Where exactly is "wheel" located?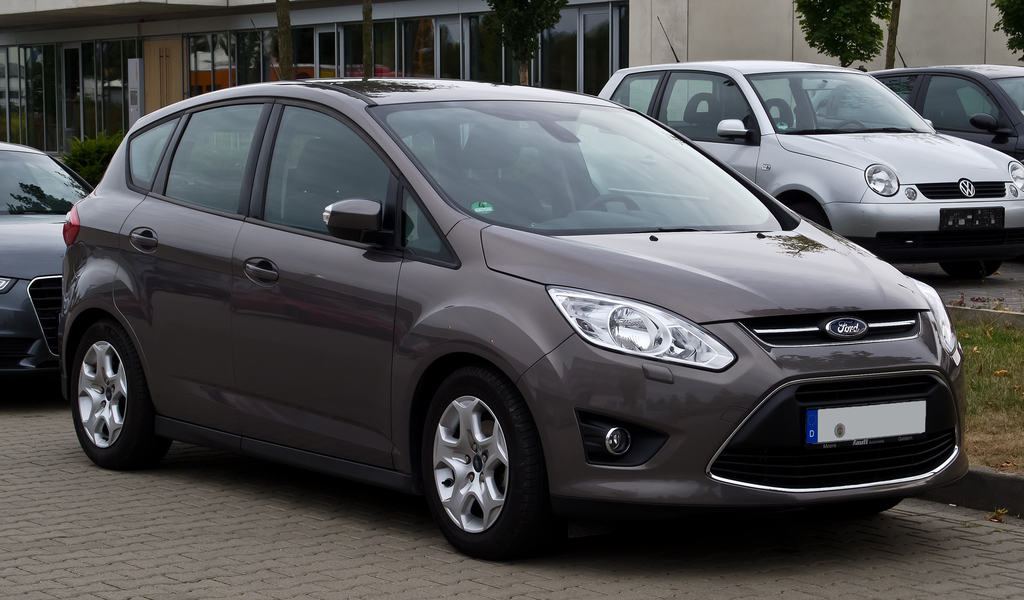
Its bounding box is bbox(69, 321, 169, 470).
